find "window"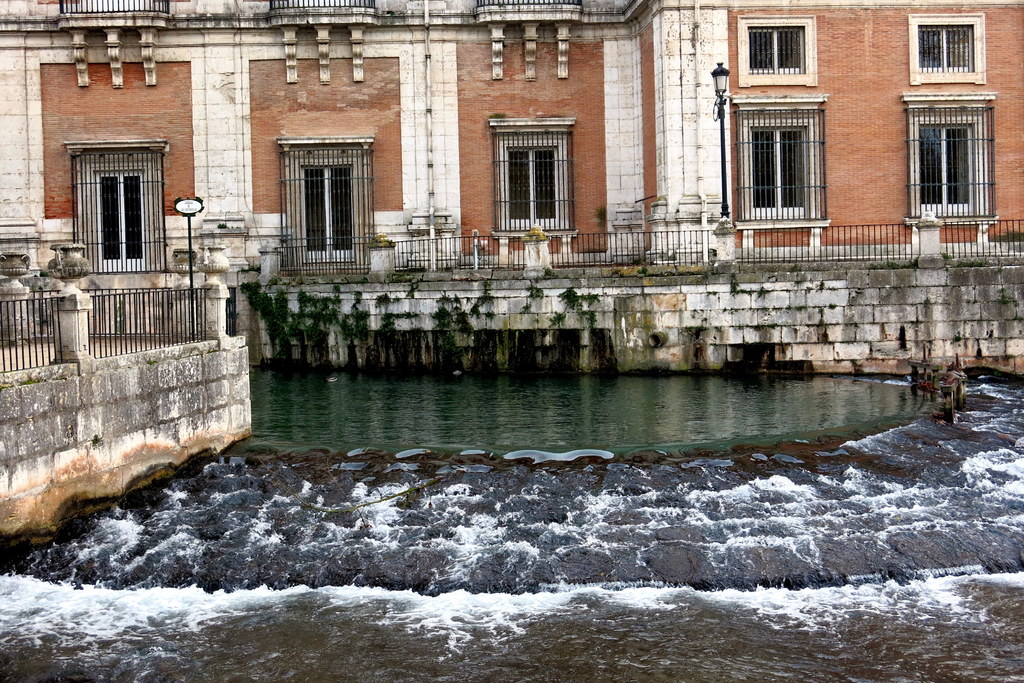
BBox(728, 95, 828, 221)
